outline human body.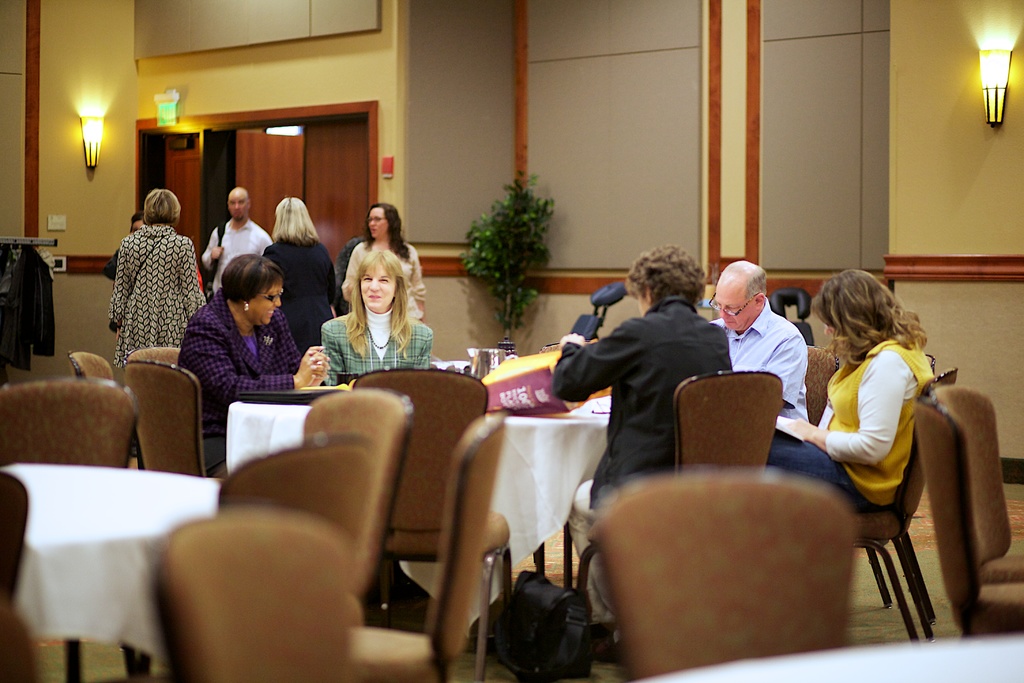
Outline: BBox(196, 215, 270, 287).
